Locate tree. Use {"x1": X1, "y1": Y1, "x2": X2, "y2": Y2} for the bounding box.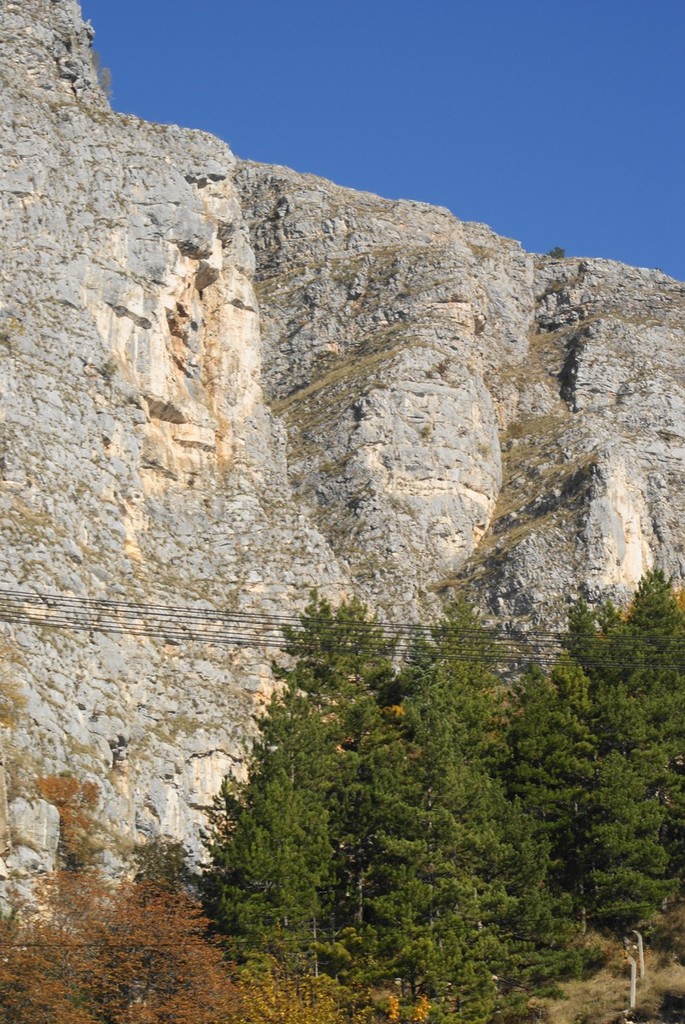
{"x1": 330, "y1": 594, "x2": 416, "y2": 947}.
